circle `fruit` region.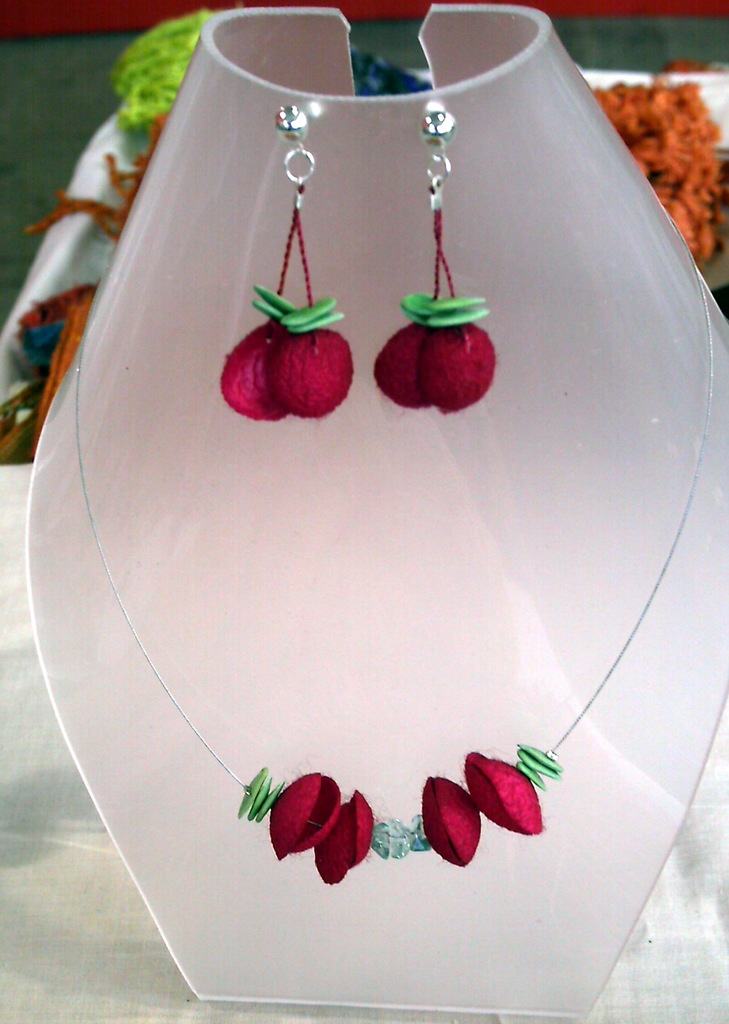
Region: [220,321,288,426].
